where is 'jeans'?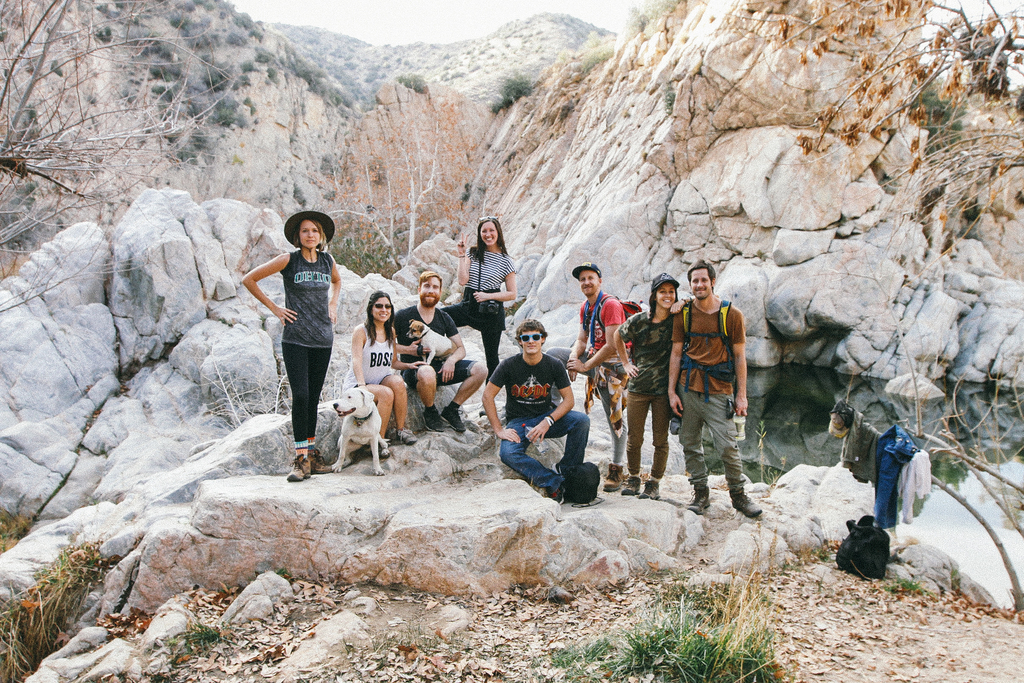
(400,360,477,388).
